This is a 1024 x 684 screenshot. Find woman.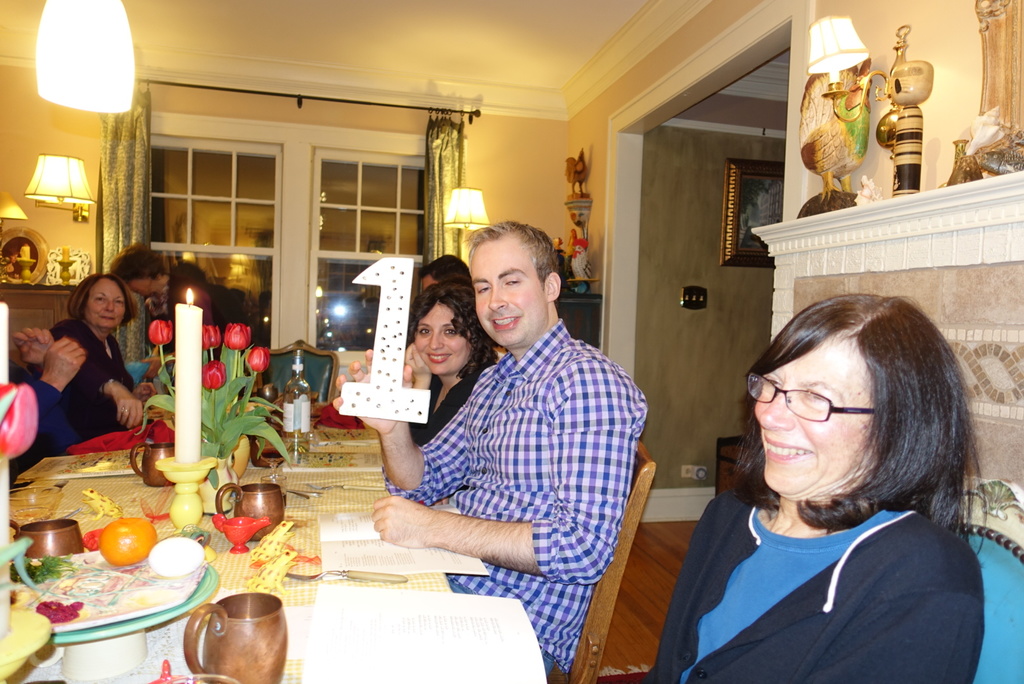
Bounding box: {"x1": 647, "y1": 292, "x2": 974, "y2": 683}.
